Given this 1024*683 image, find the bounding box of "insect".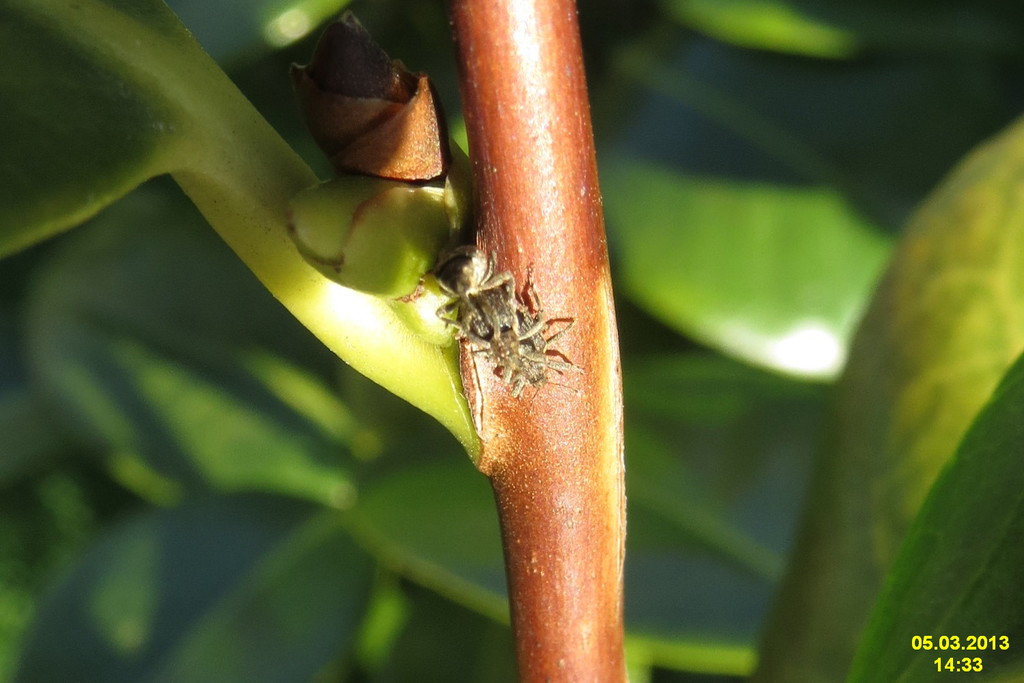
bbox=(436, 245, 530, 342).
